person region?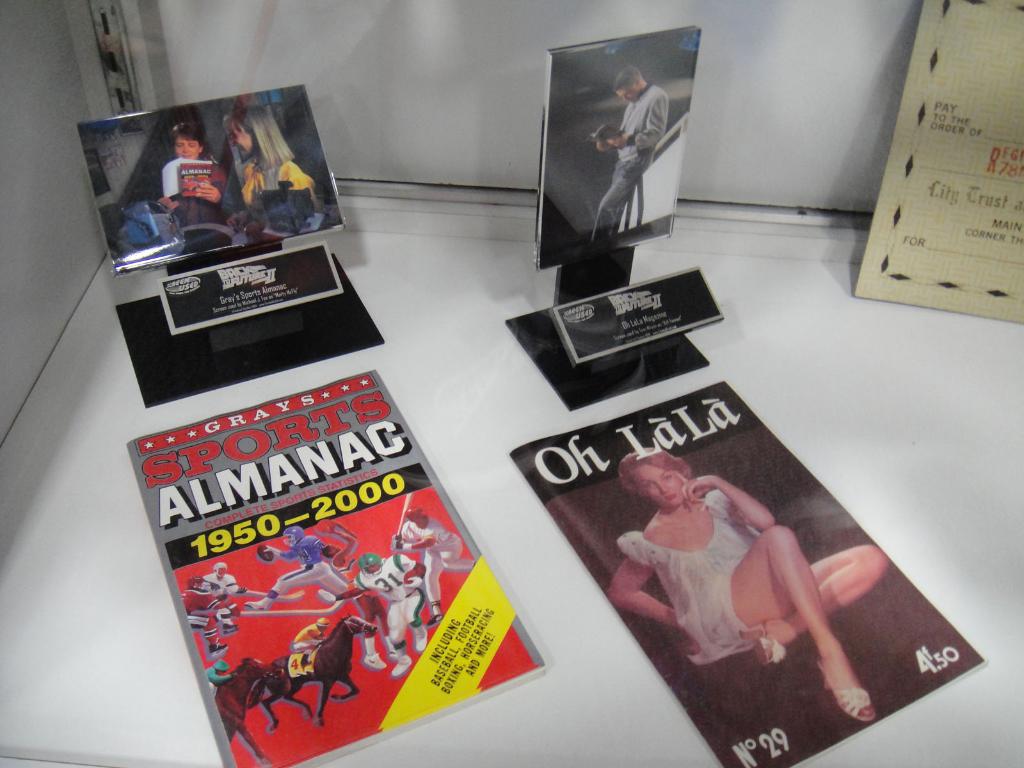
604, 436, 890, 743
